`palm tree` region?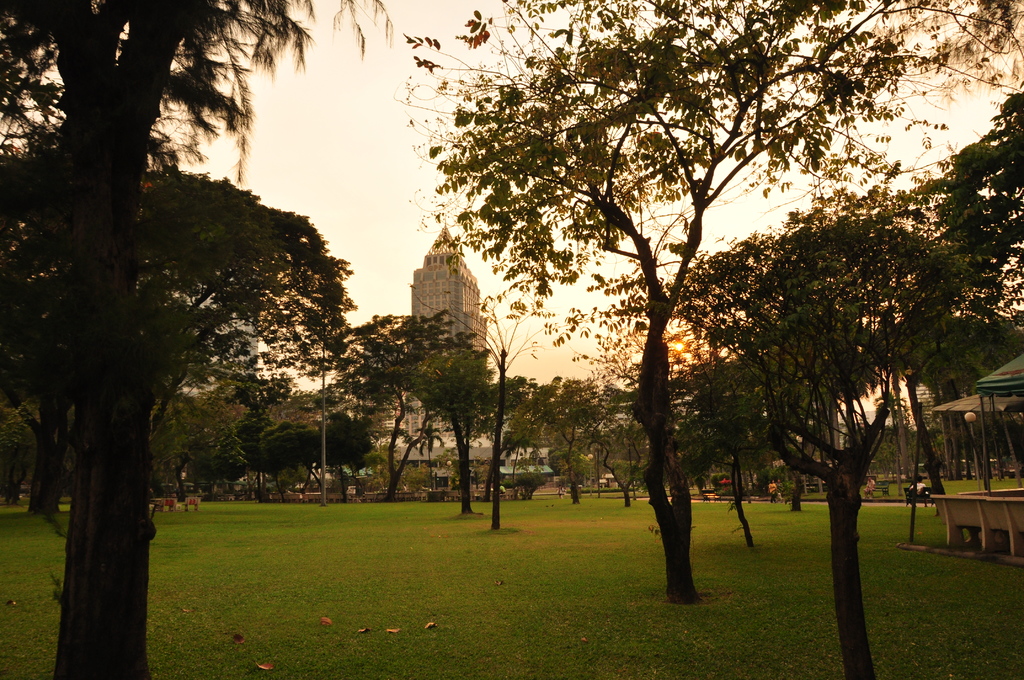
[left=0, top=0, right=398, bottom=679]
